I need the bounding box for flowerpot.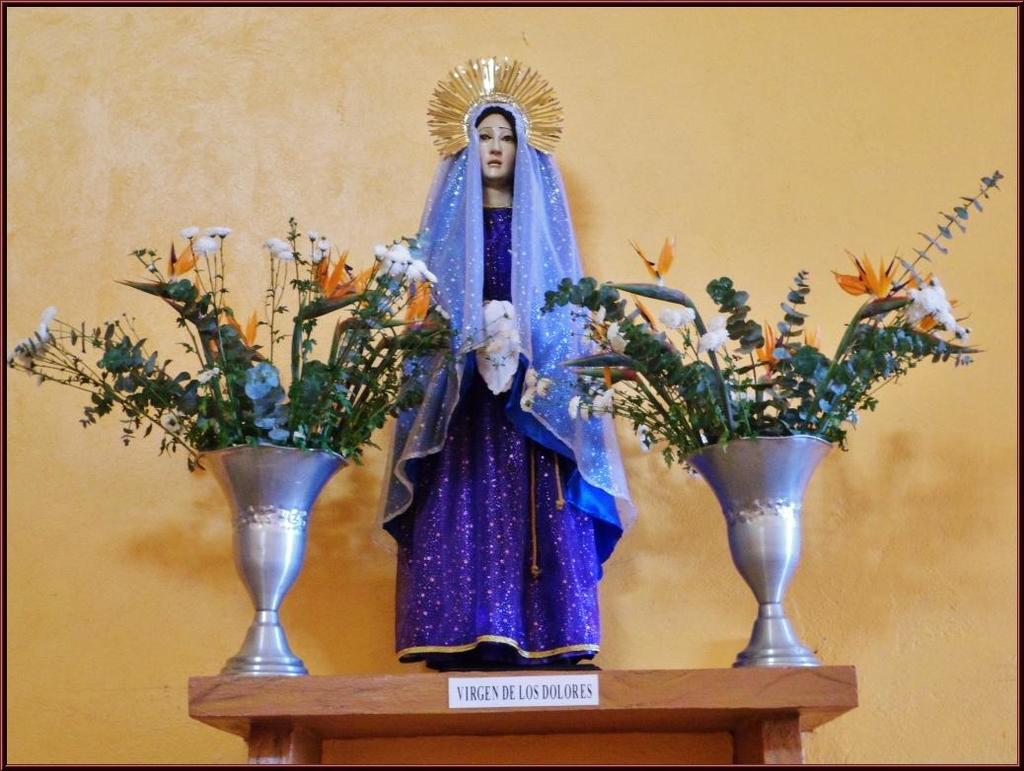
Here it is: [196, 445, 344, 679].
